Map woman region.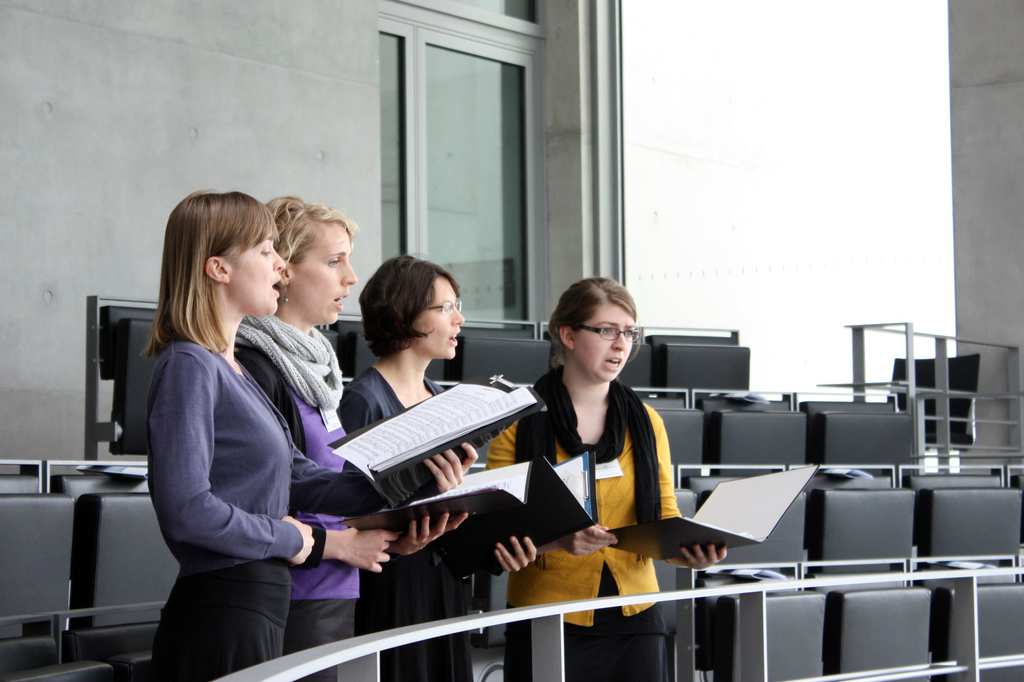
Mapped to x1=330, y1=259, x2=540, y2=681.
